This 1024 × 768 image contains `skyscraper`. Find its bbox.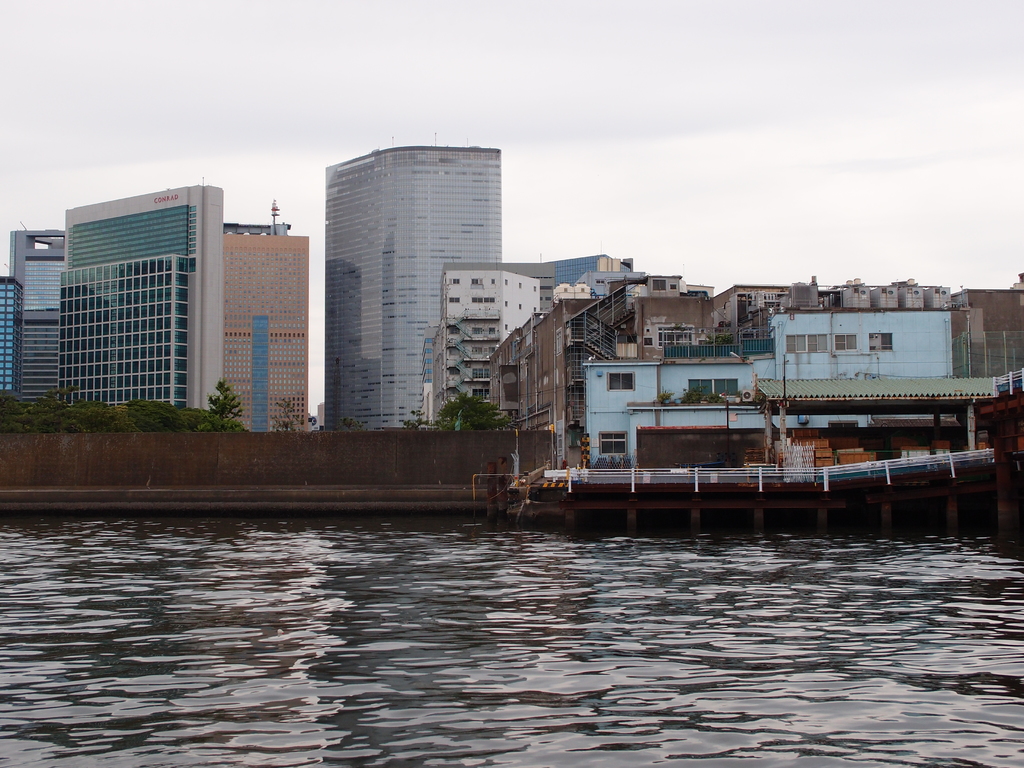
{"left": 211, "top": 230, "right": 317, "bottom": 426}.
